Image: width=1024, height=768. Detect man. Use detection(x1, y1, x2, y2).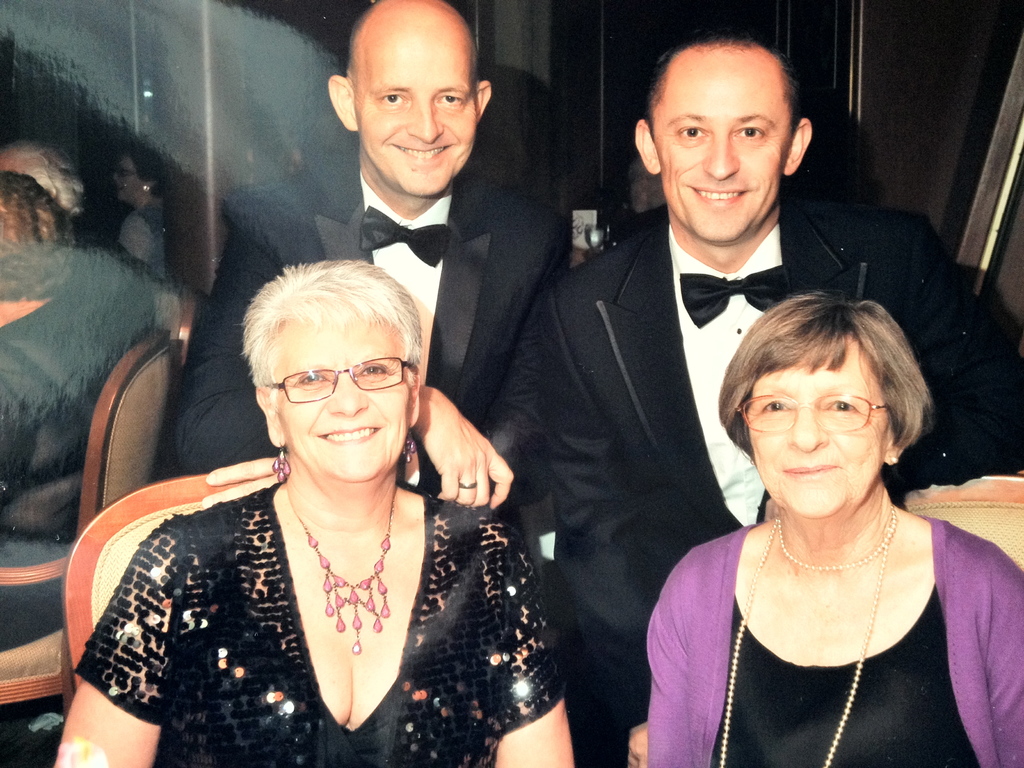
detection(529, 47, 1023, 764).
